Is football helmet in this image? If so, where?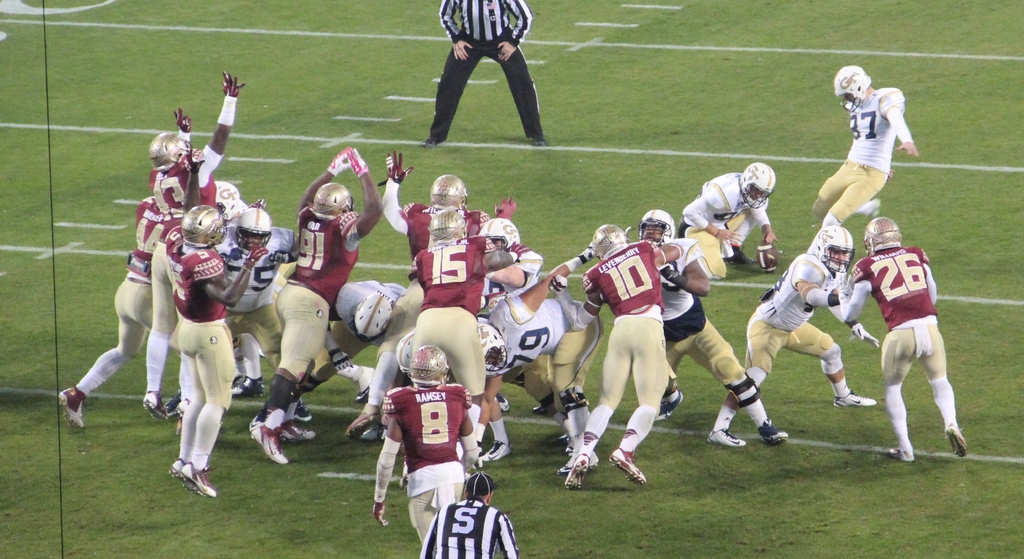
Yes, at region(834, 63, 875, 118).
